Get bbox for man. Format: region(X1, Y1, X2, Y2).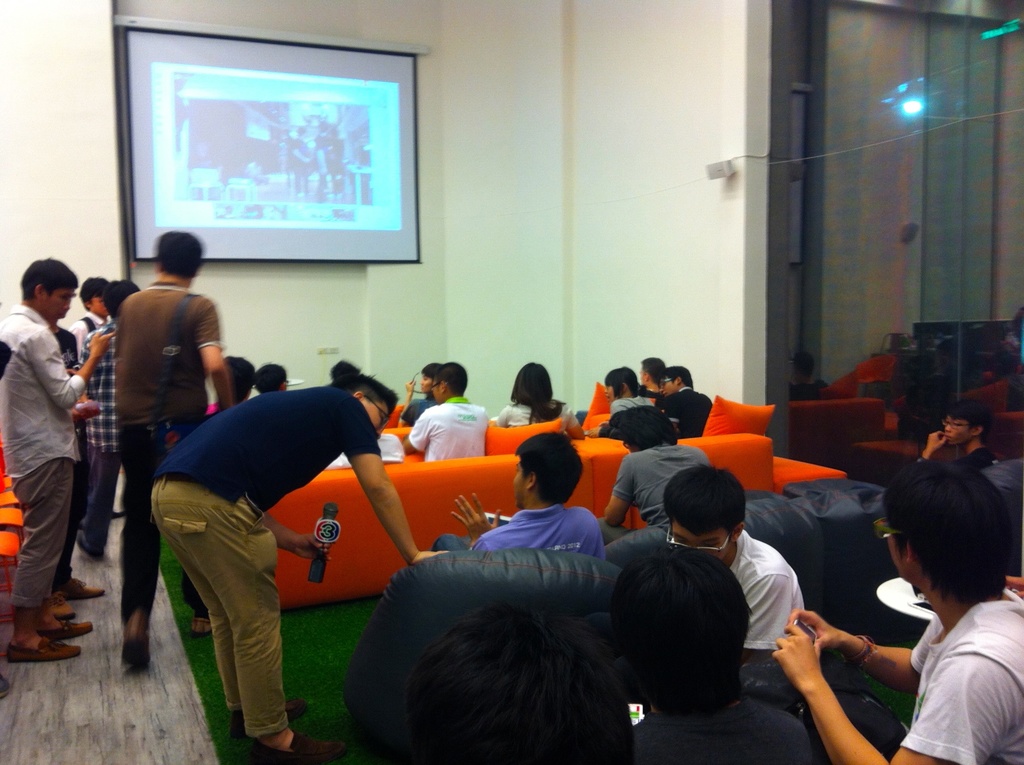
region(793, 463, 1015, 761).
